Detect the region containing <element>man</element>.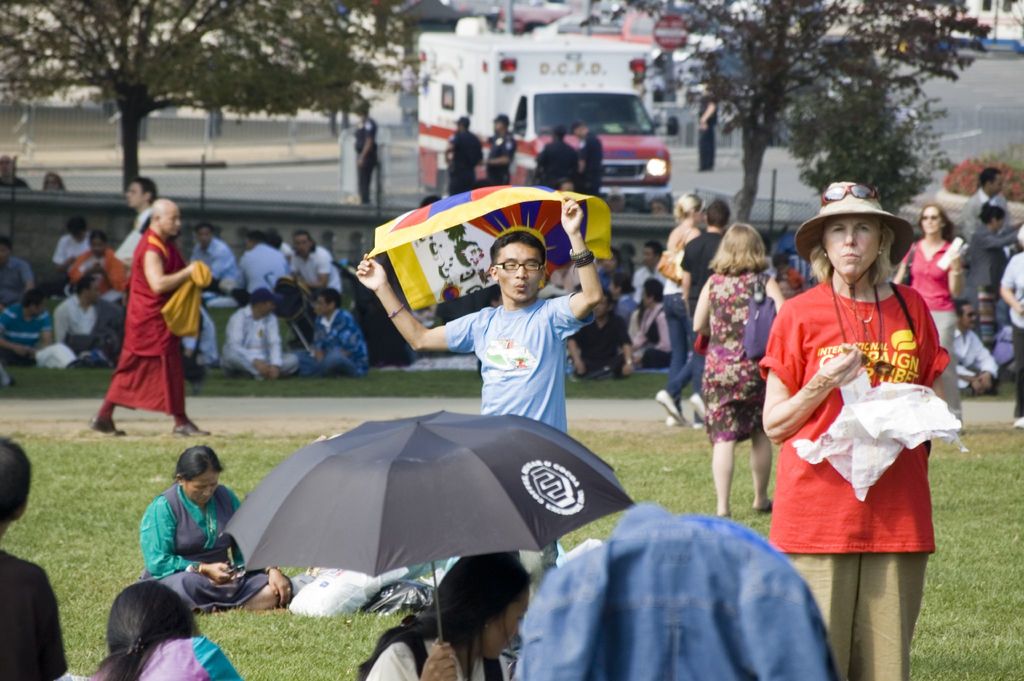
{"x1": 479, "y1": 114, "x2": 517, "y2": 186}.
